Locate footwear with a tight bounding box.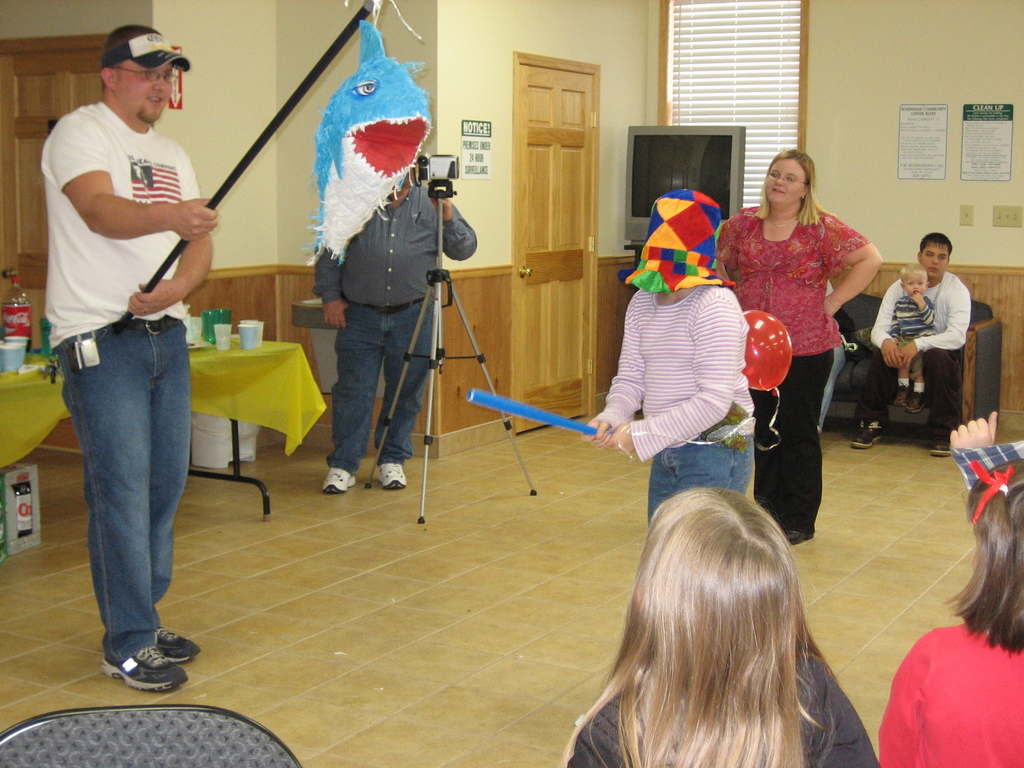
bbox=[153, 625, 203, 666].
